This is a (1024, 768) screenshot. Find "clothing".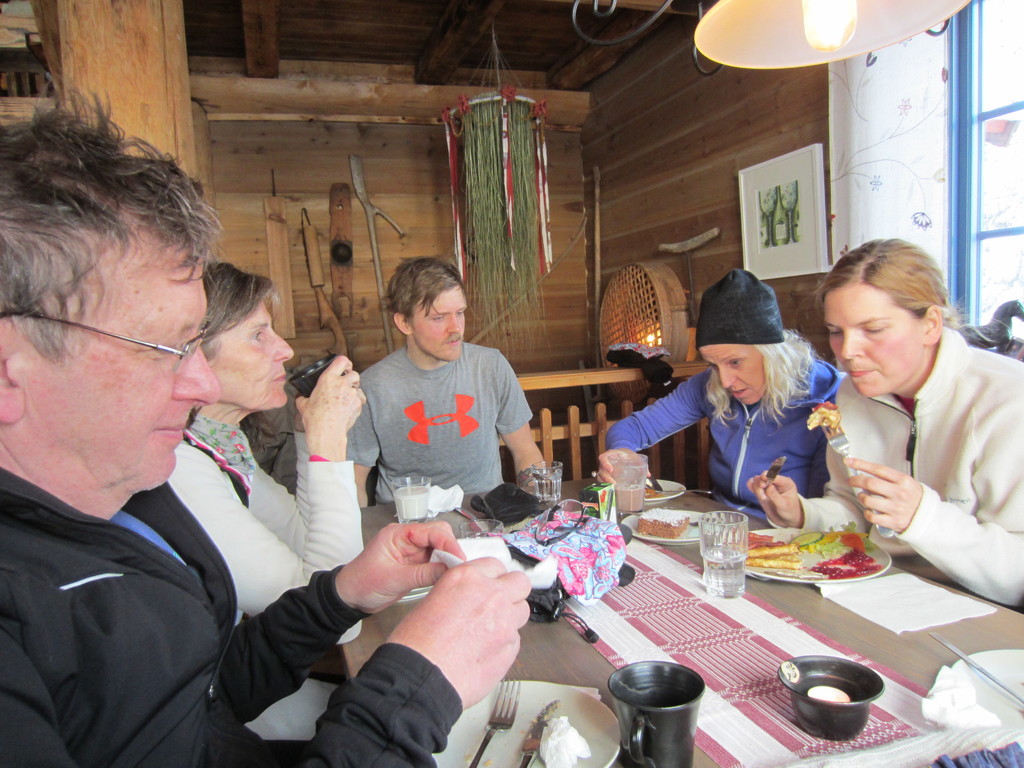
Bounding box: 0:468:467:767.
